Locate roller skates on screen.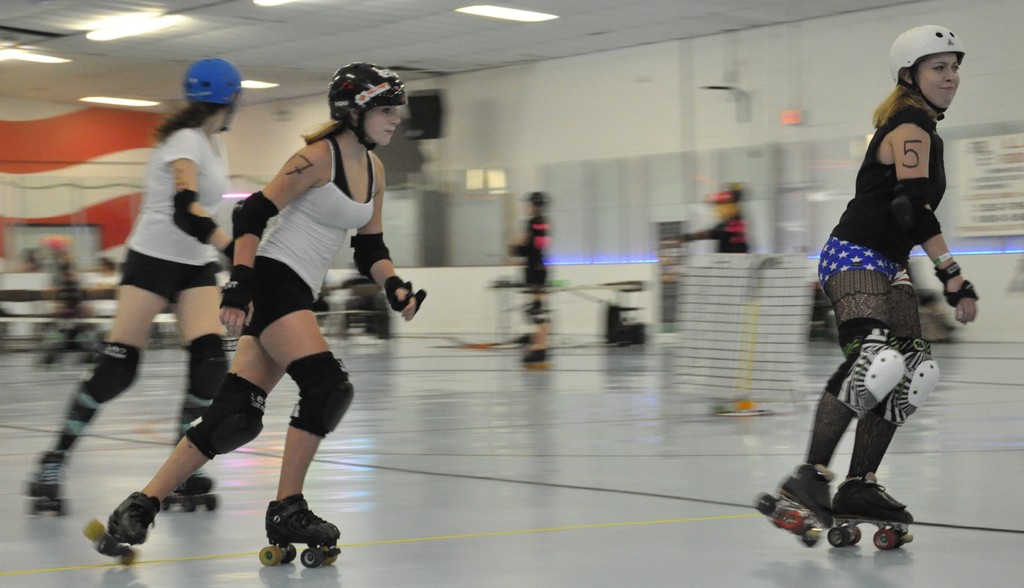
On screen at 166:470:218:512.
